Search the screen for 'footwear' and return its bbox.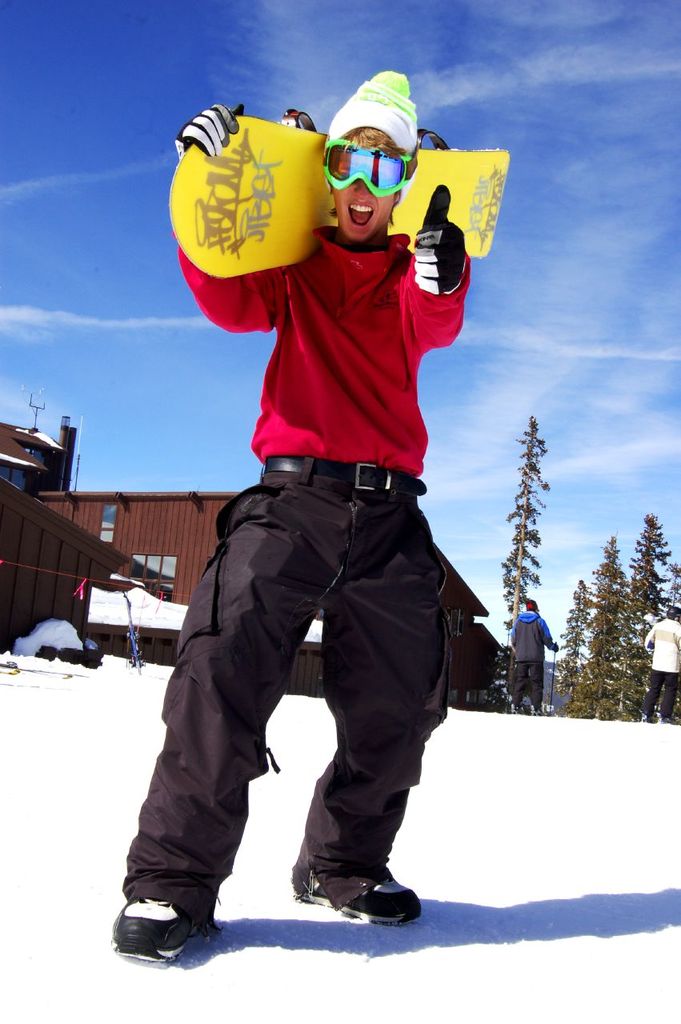
Found: {"x1": 290, "y1": 871, "x2": 426, "y2": 926}.
